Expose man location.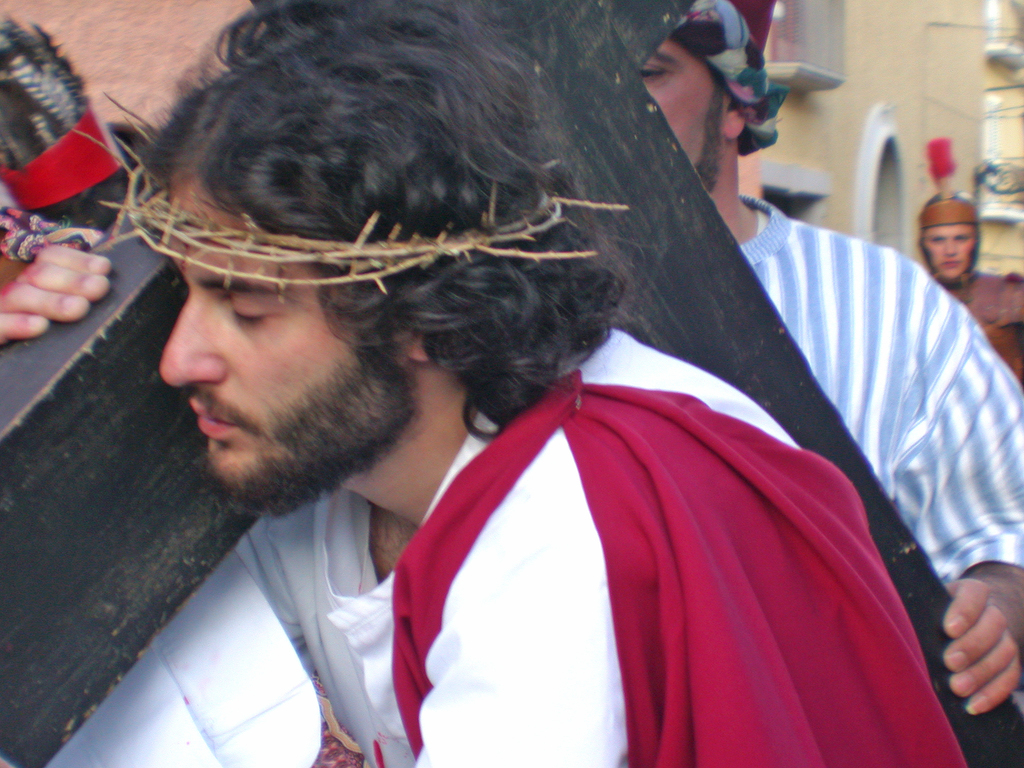
Exposed at (x1=0, y1=0, x2=968, y2=767).
